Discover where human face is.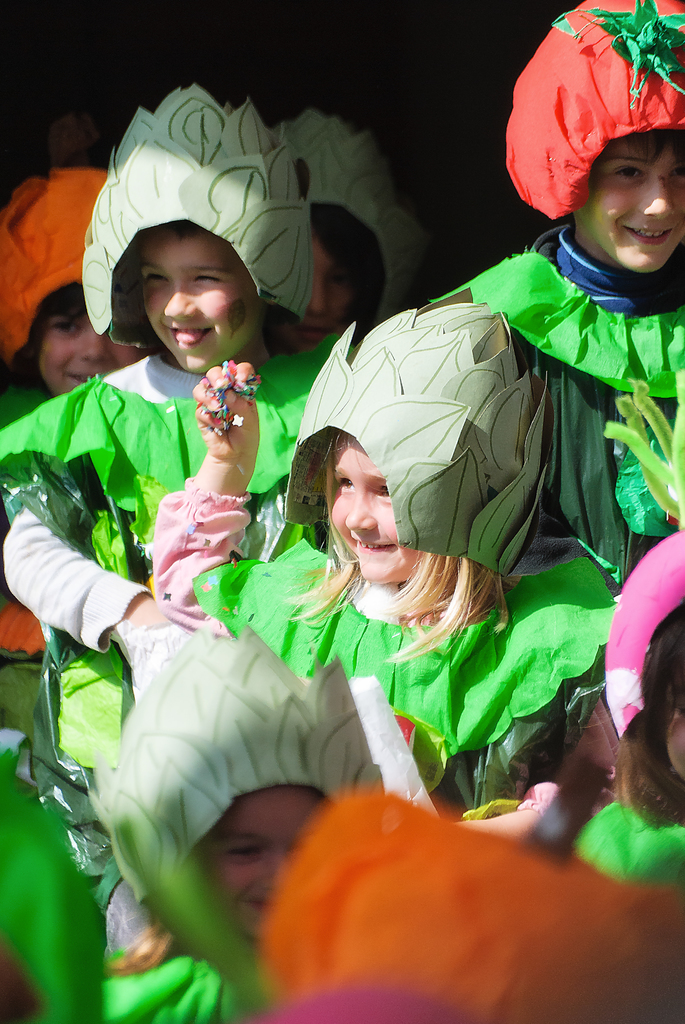
Discovered at <box>148,237,267,371</box>.
